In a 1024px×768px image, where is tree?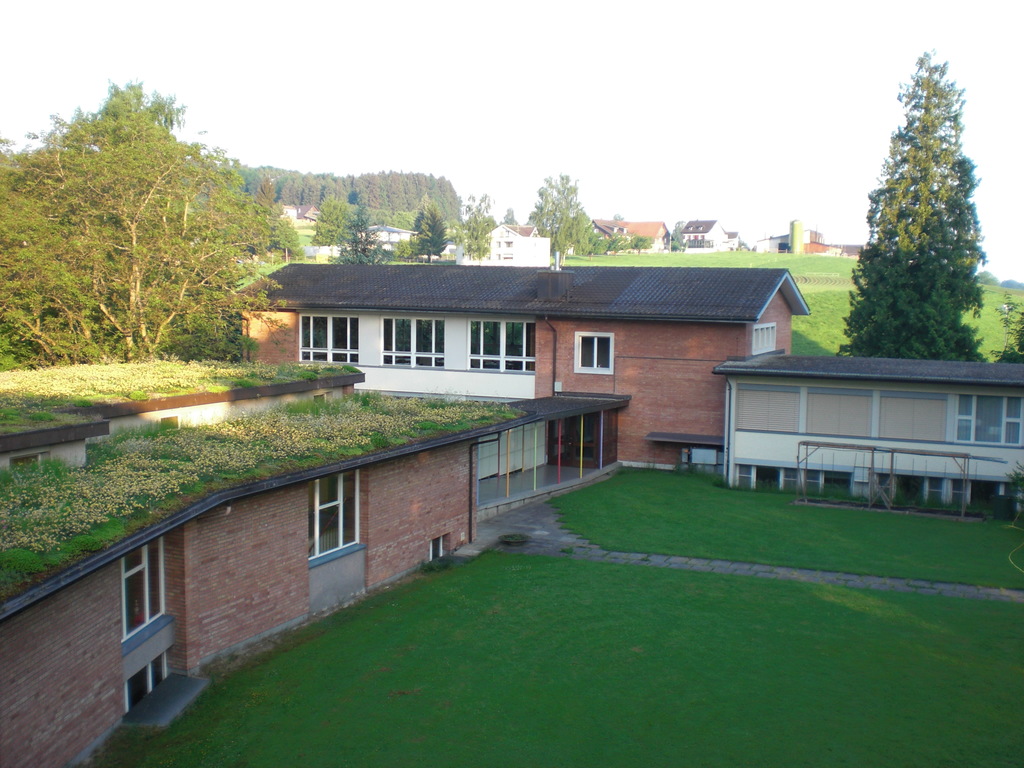
select_region(403, 188, 453, 263).
